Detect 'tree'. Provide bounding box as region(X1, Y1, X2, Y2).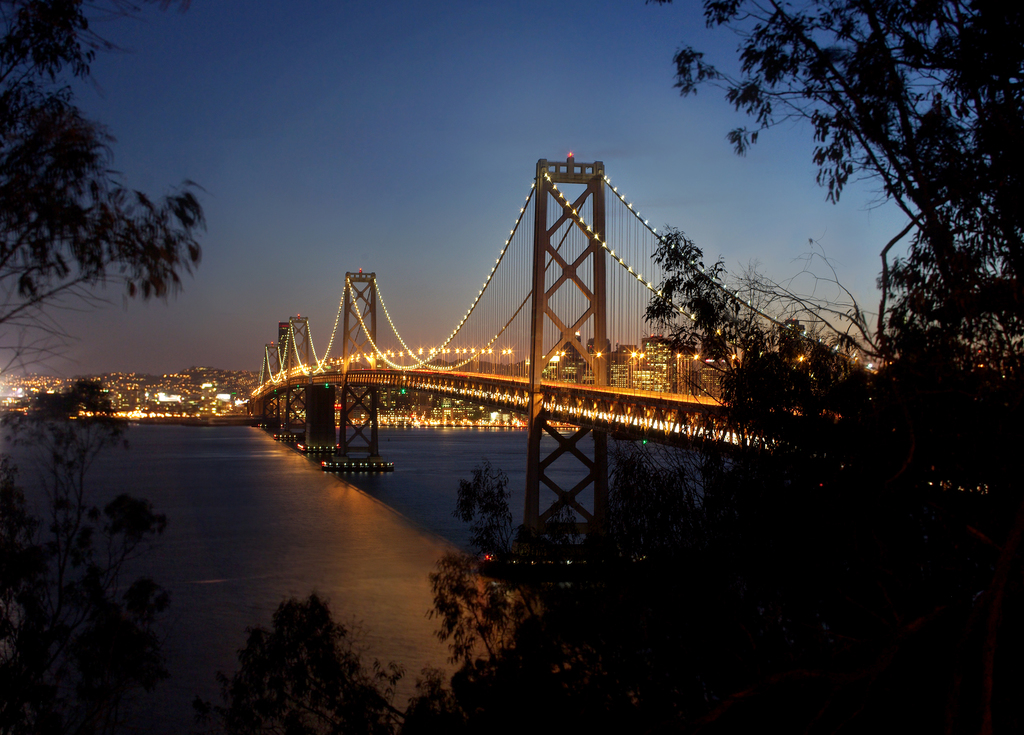
region(674, 0, 1023, 525).
